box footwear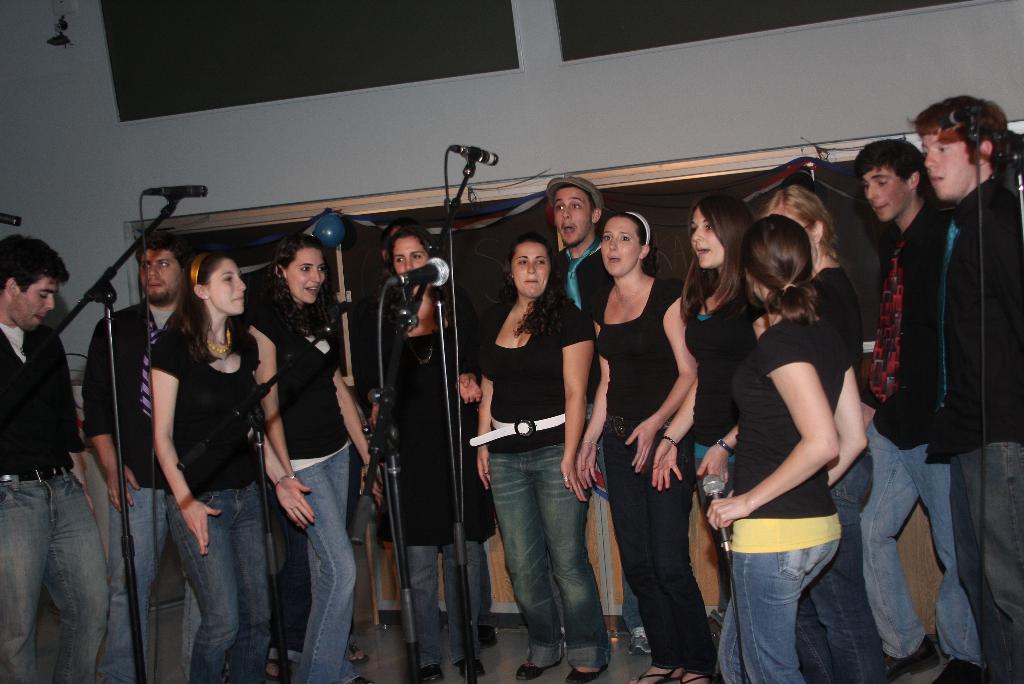
<region>882, 631, 941, 678</region>
